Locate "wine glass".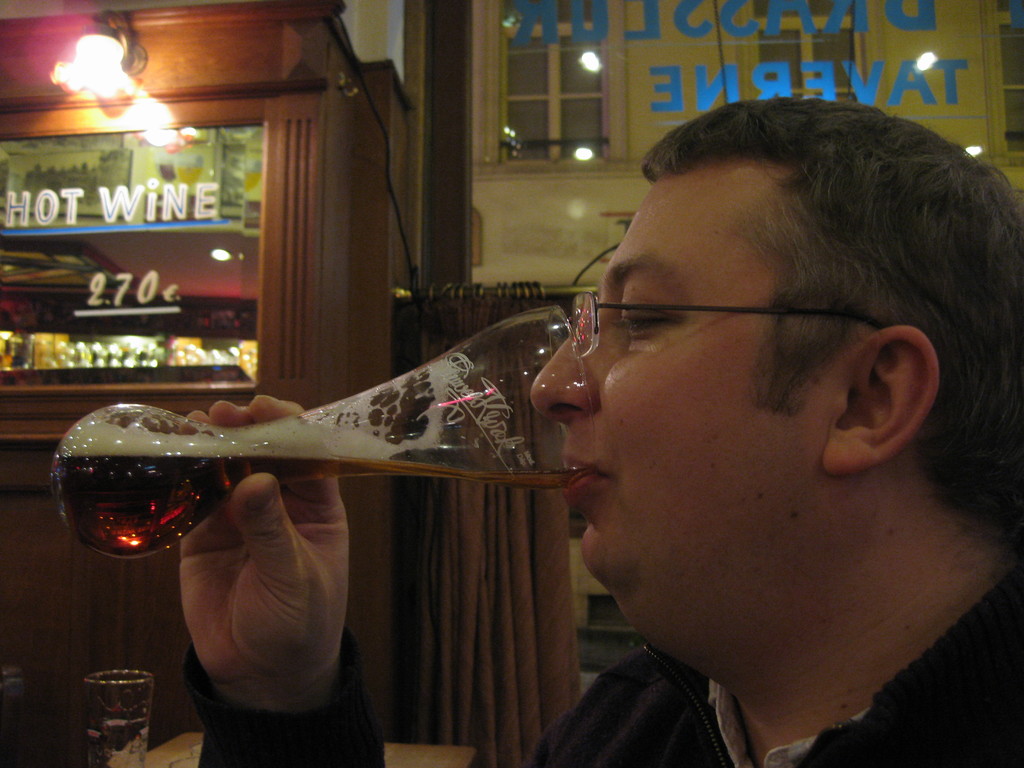
Bounding box: <bbox>45, 301, 594, 559</bbox>.
